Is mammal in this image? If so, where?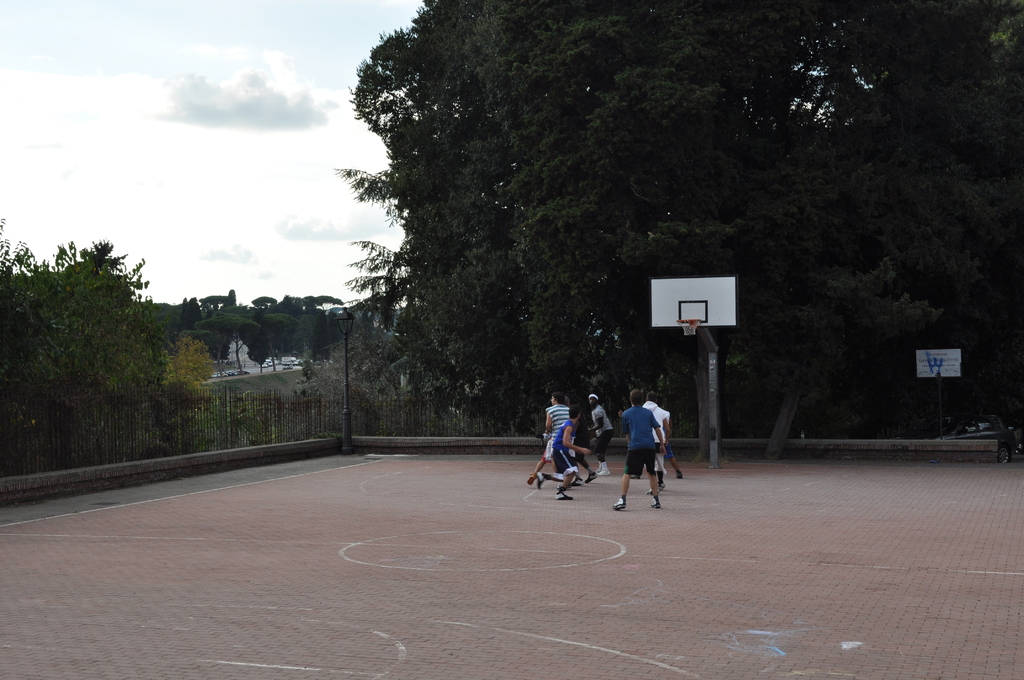
Yes, at [x1=644, y1=394, x2=668, y2=496].
